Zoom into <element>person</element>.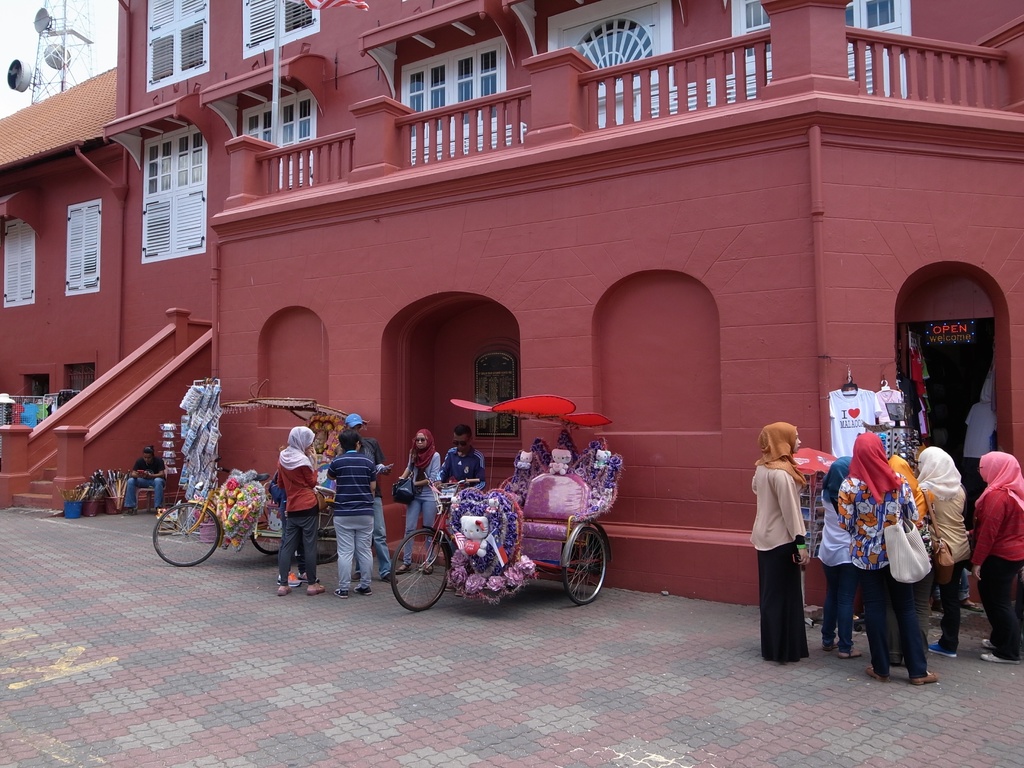
Zoom target: 885,451,925,663.
